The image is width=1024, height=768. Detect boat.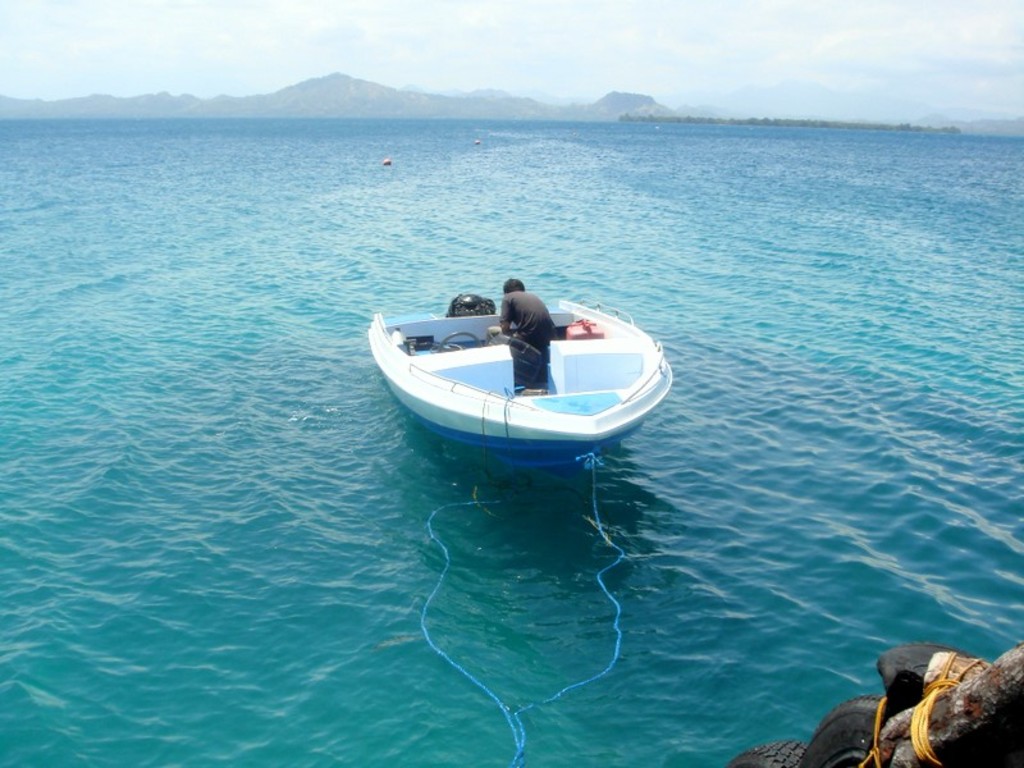
Detection: (364,271,676,465).
